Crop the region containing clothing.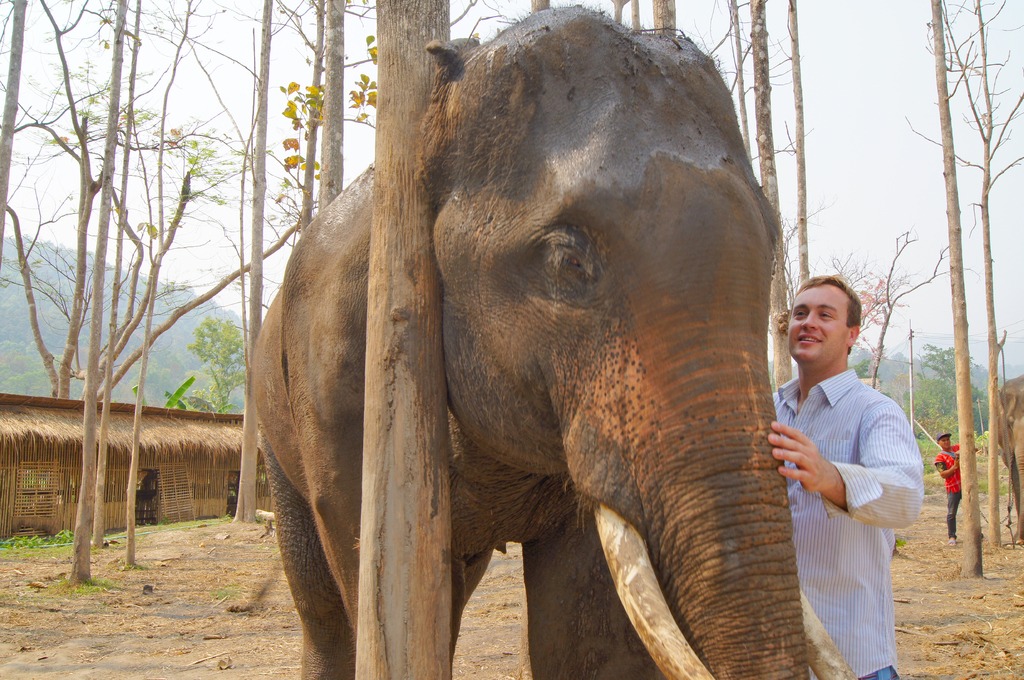
Crop region: (769, 364, 922, 679).
